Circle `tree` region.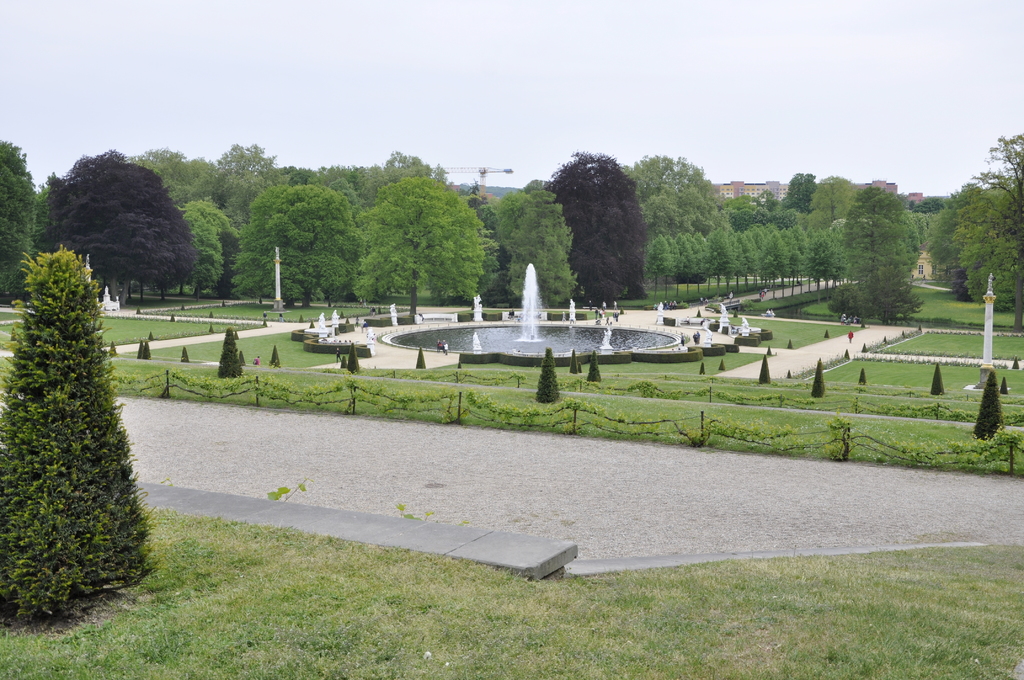
Region: BBox(950, 172, 1023, 337).
